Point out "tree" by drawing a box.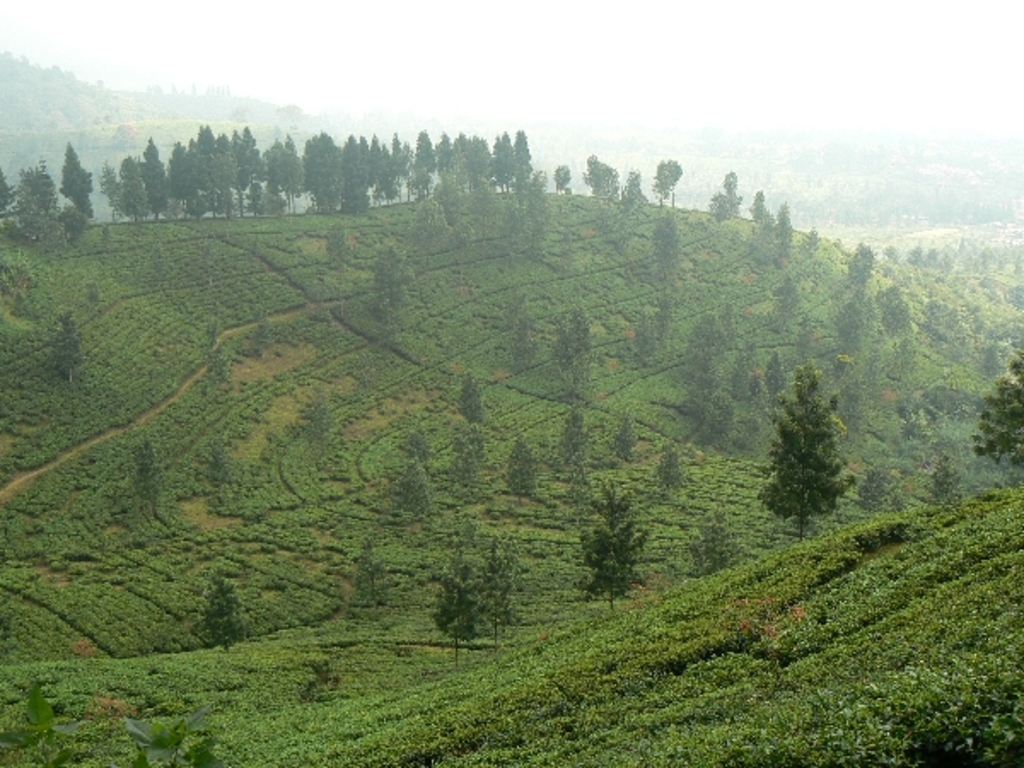
bbox=(649, 437, 710, 495).
